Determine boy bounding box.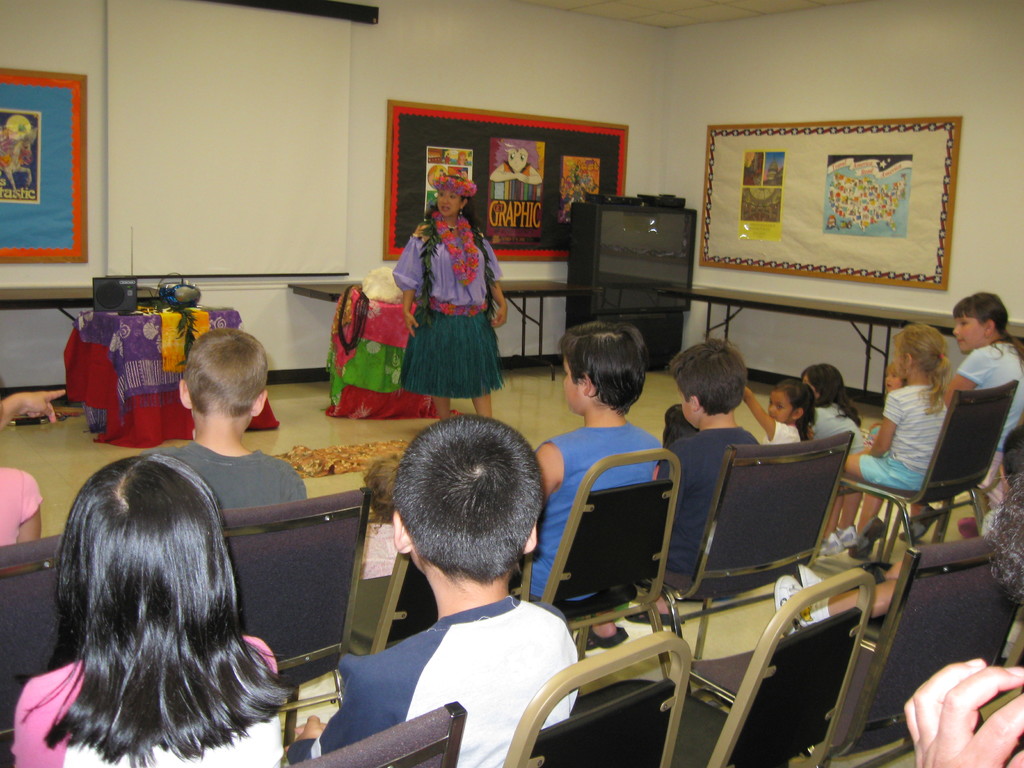
Determined: (left=524, top=310, right=691, bottom=618).
